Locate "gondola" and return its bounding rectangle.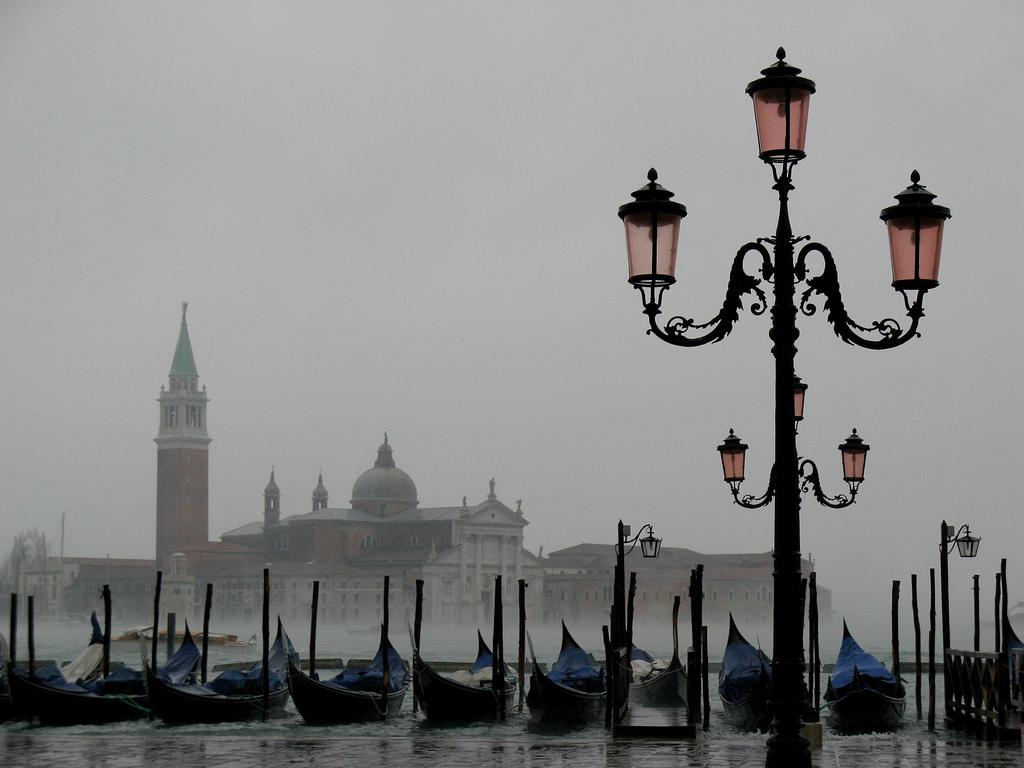
131/604/312/721.
